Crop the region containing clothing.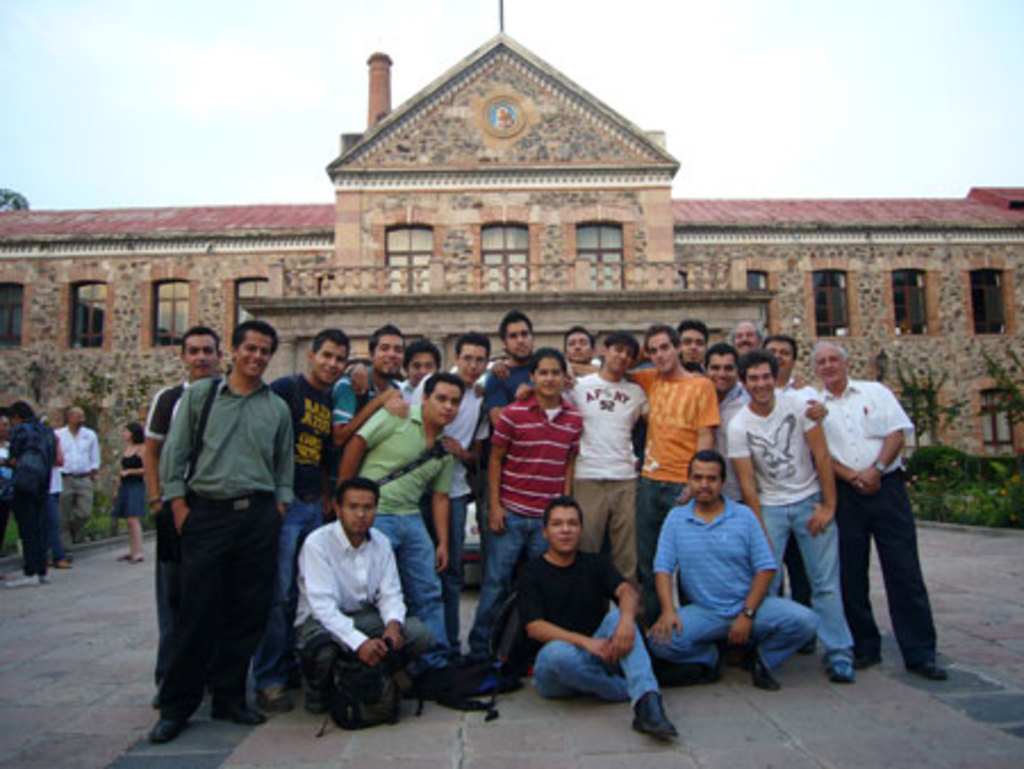
Crop region: l=134, t=382, r=189, b=703.
